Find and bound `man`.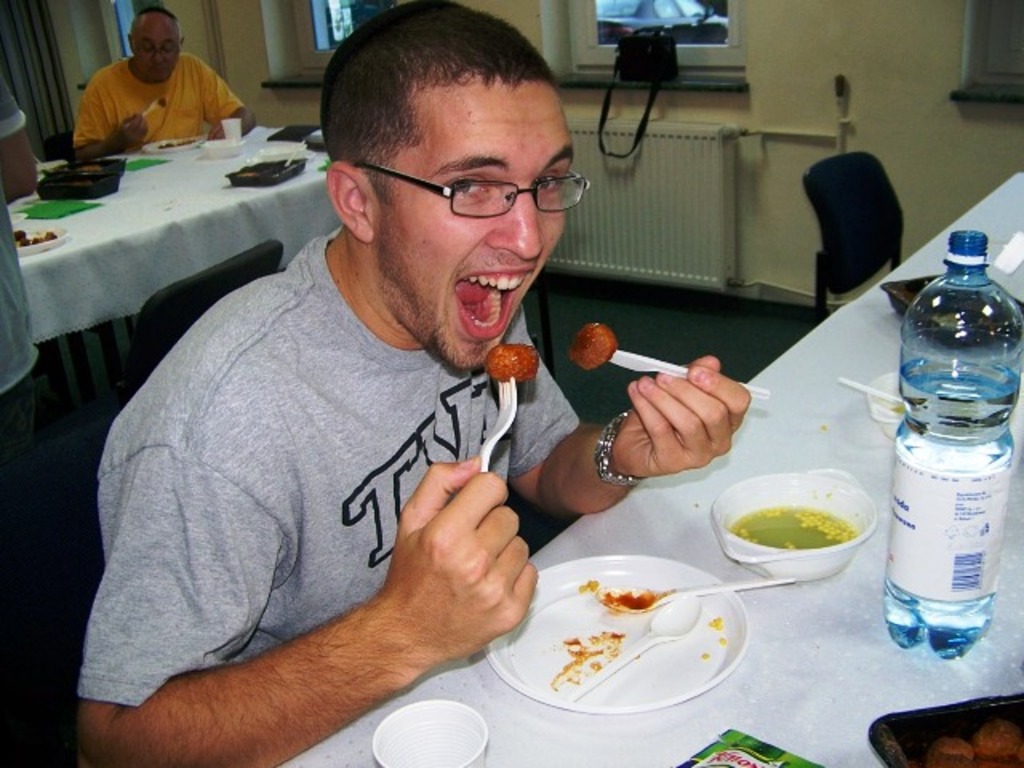
Bound: [70, 0, 754, 766].
